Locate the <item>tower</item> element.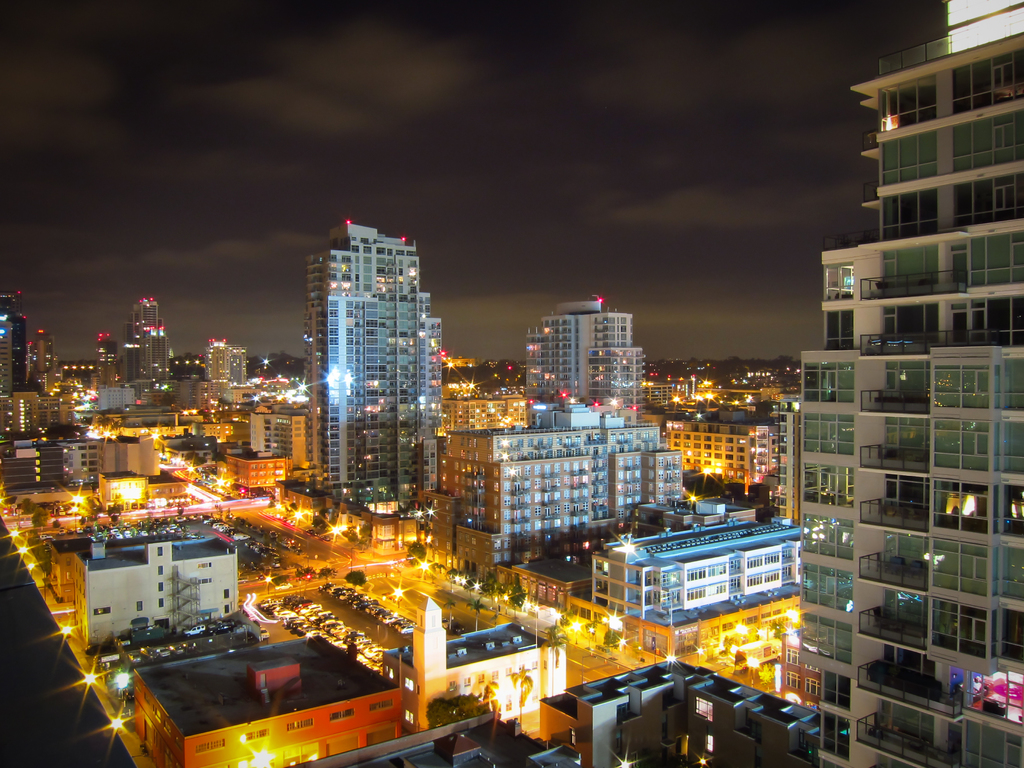
Element bbox: l=270, t=195, r=458, b=527.
